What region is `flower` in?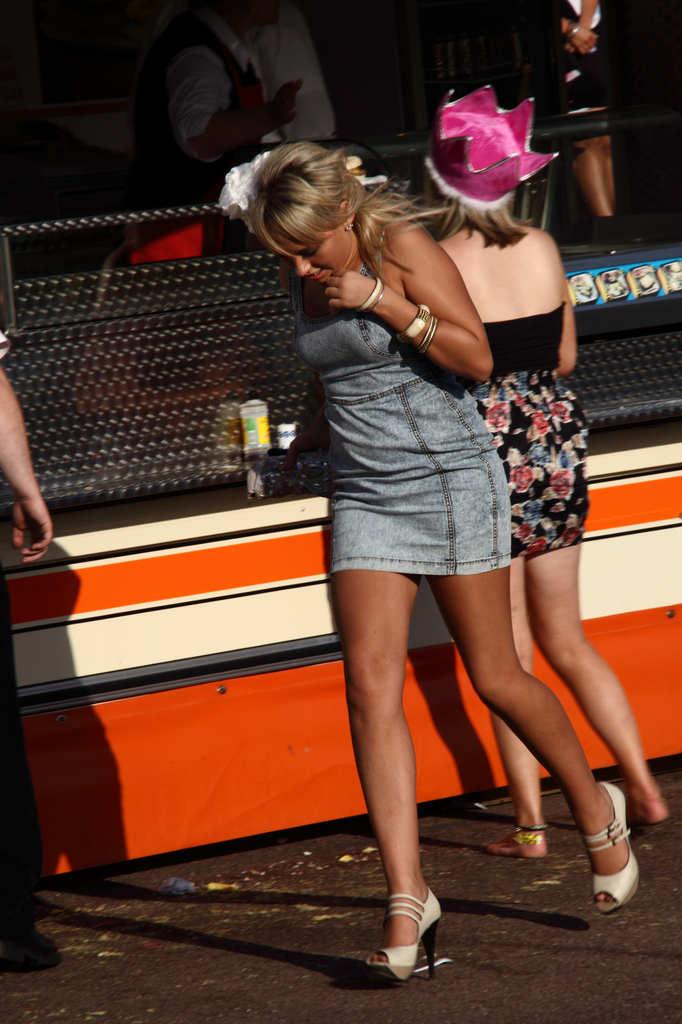
bbox=(514, 390, 526, 406).
